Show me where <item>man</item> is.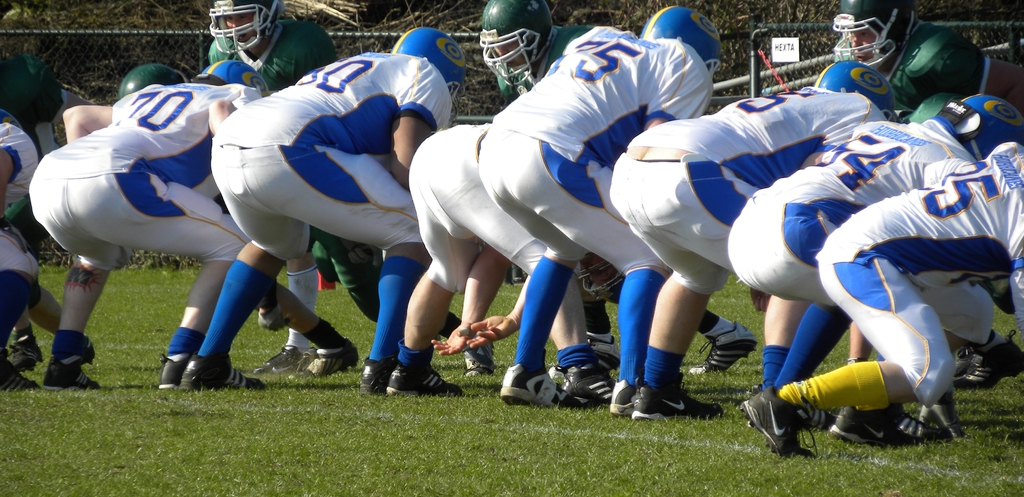
<item>man</item> is at (left=207, top=0, right=493, bottom=372).
